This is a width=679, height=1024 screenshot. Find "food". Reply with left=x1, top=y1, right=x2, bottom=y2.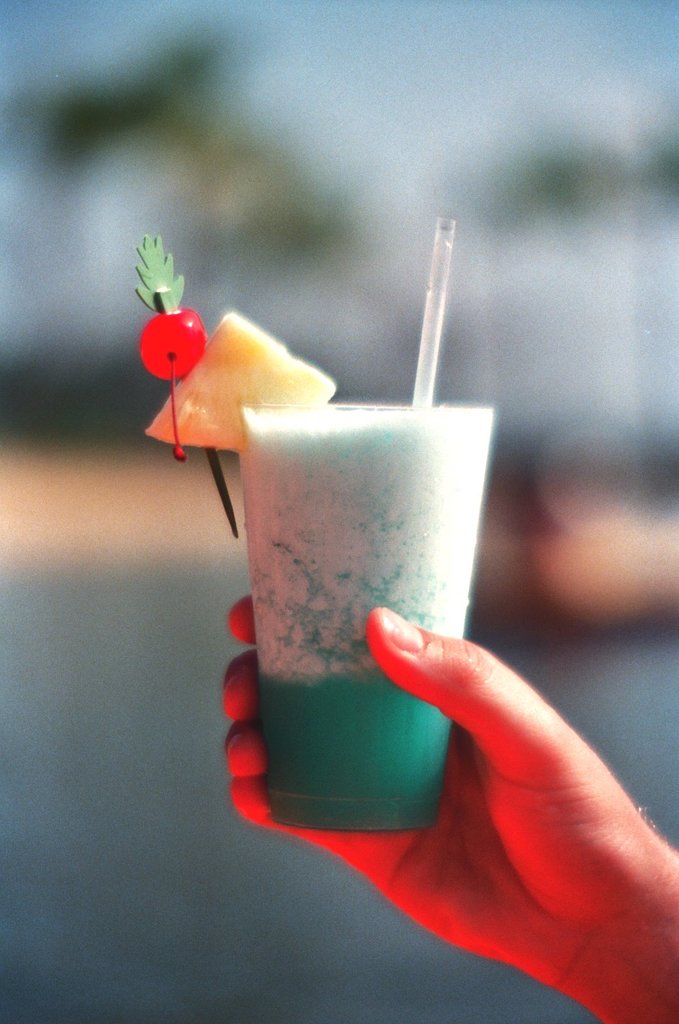
left=142, top=307, right=198, bottom=373.
